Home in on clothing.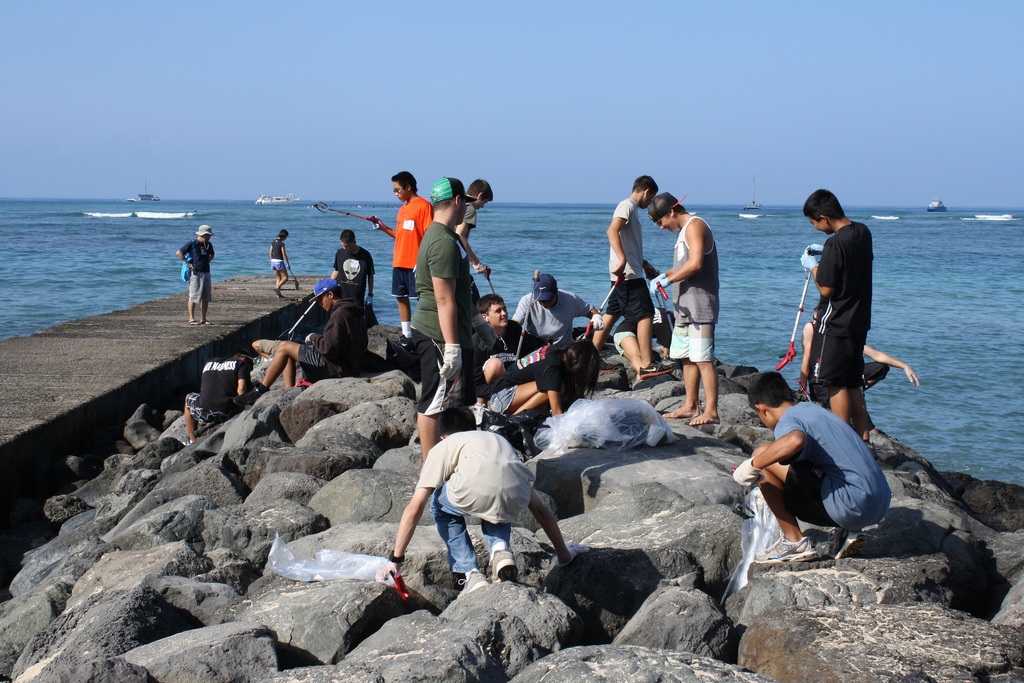
Homed in at pyautogui.locateOnScreen(777, 394, 891, 517).
